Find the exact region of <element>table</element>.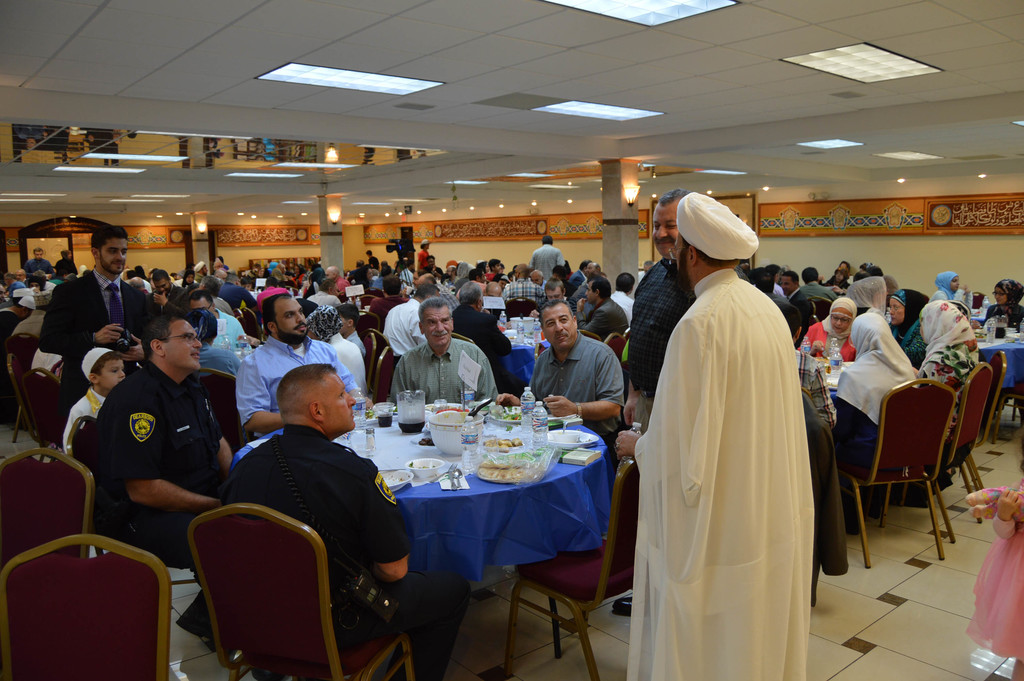
Exact region: 512, 341, 547, 386.
